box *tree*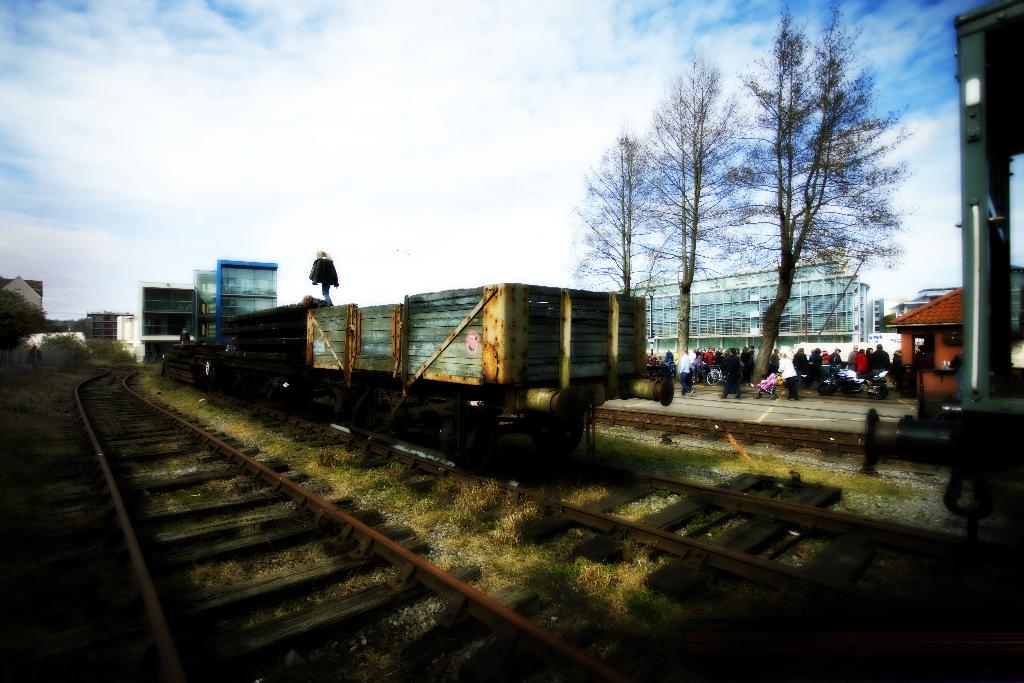
Rect(630, 52, 761, 362)
